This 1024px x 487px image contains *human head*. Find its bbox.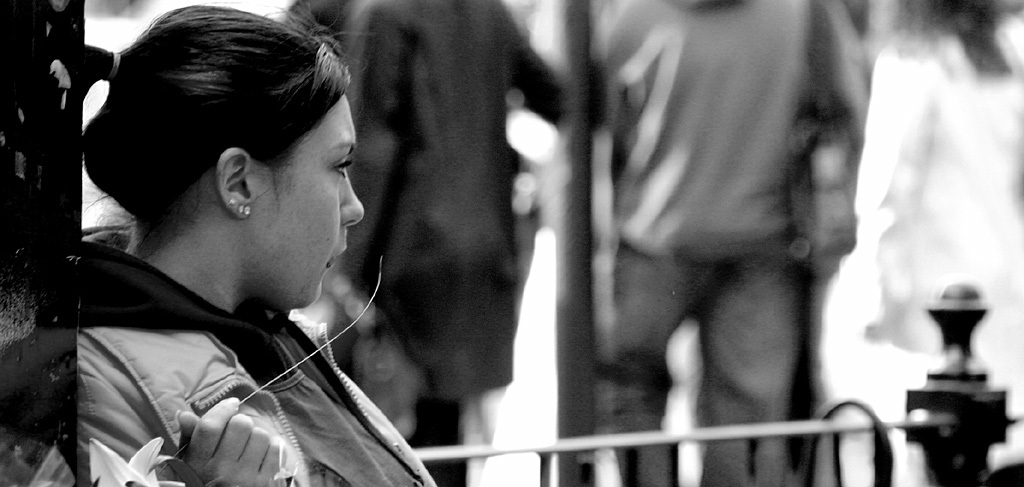
x1=113 y1=9 x2=330 y2=297.
